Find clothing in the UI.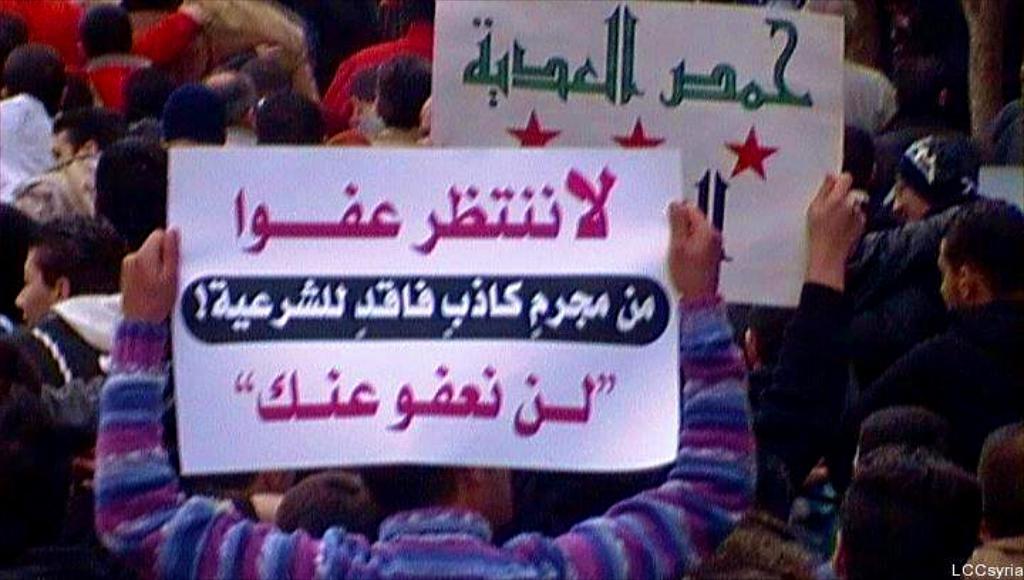
UI element at [845,63,909,146].
